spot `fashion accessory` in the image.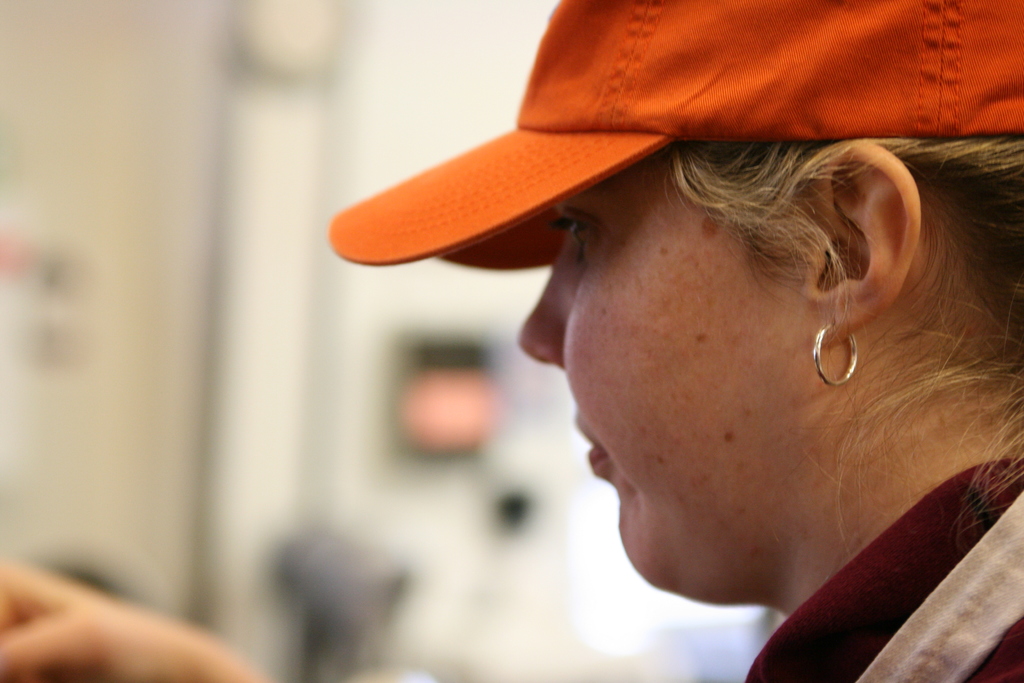
`fashion accessory` found at 328, 0, 1023, 268.
